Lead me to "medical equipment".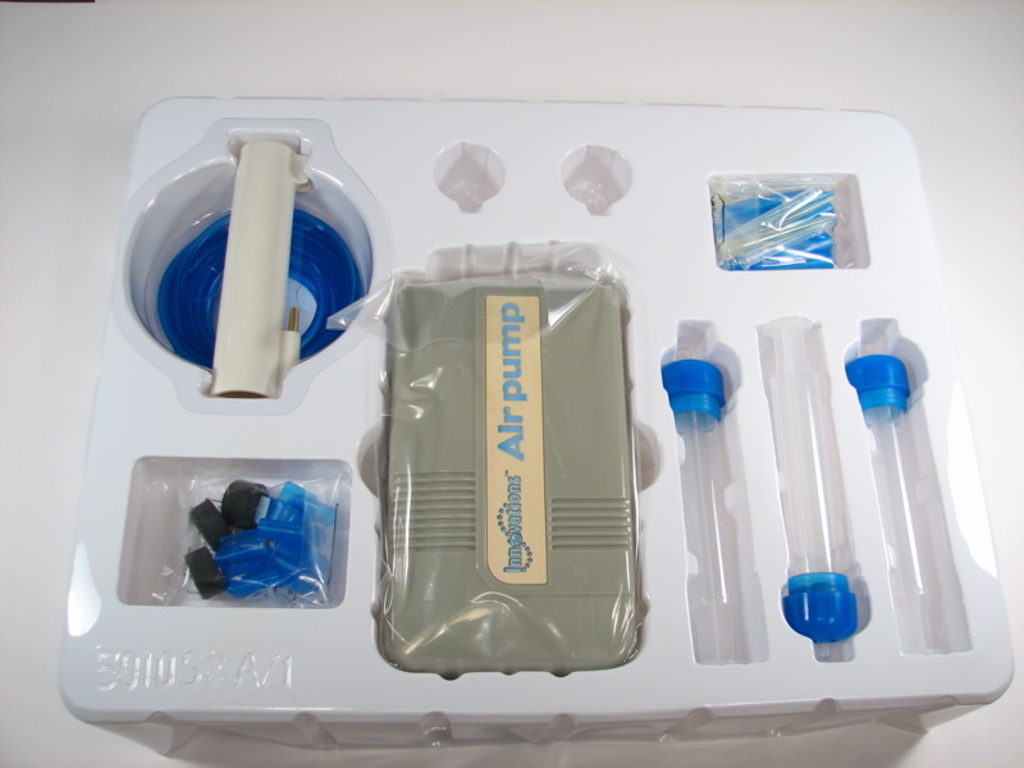
Lead to (x1=22, y1=31, x2=980, y2=767).
